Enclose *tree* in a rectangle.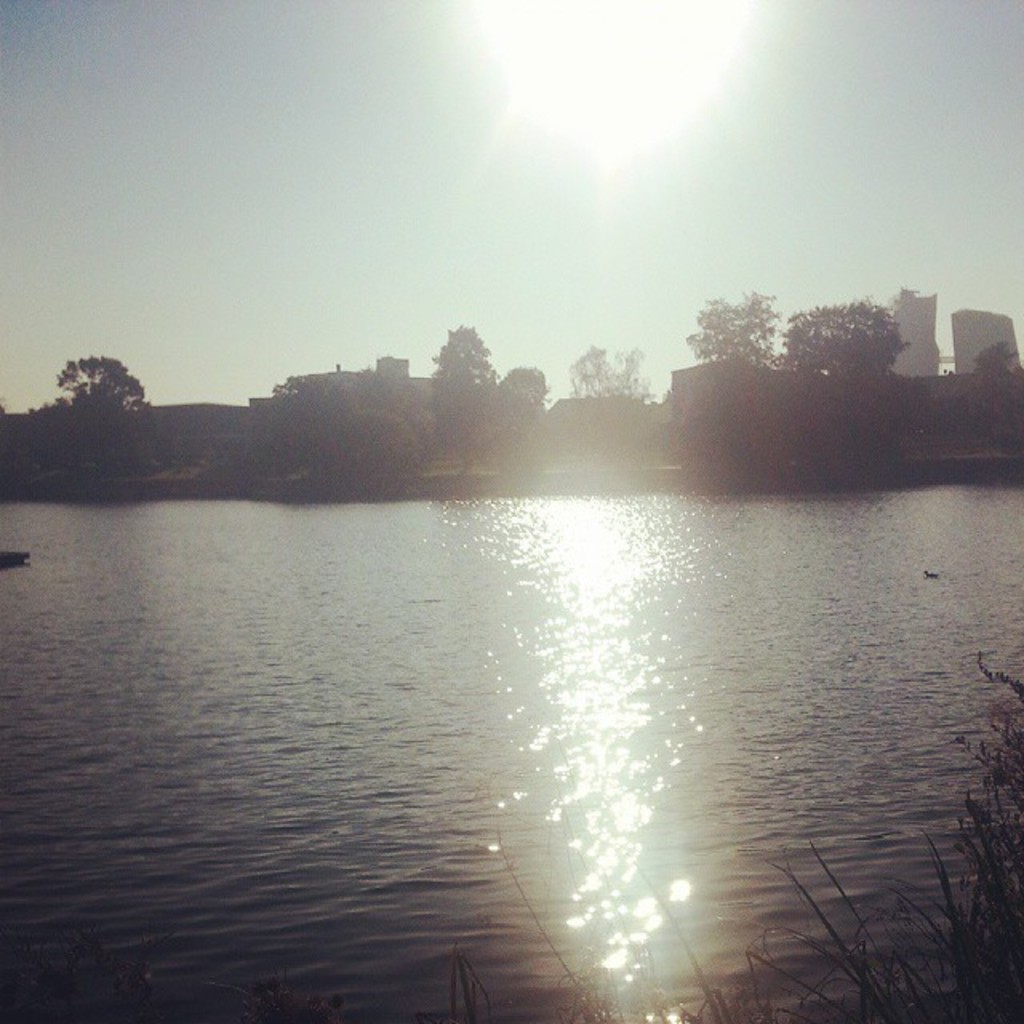
bbox(688, 286, 784, 406).
